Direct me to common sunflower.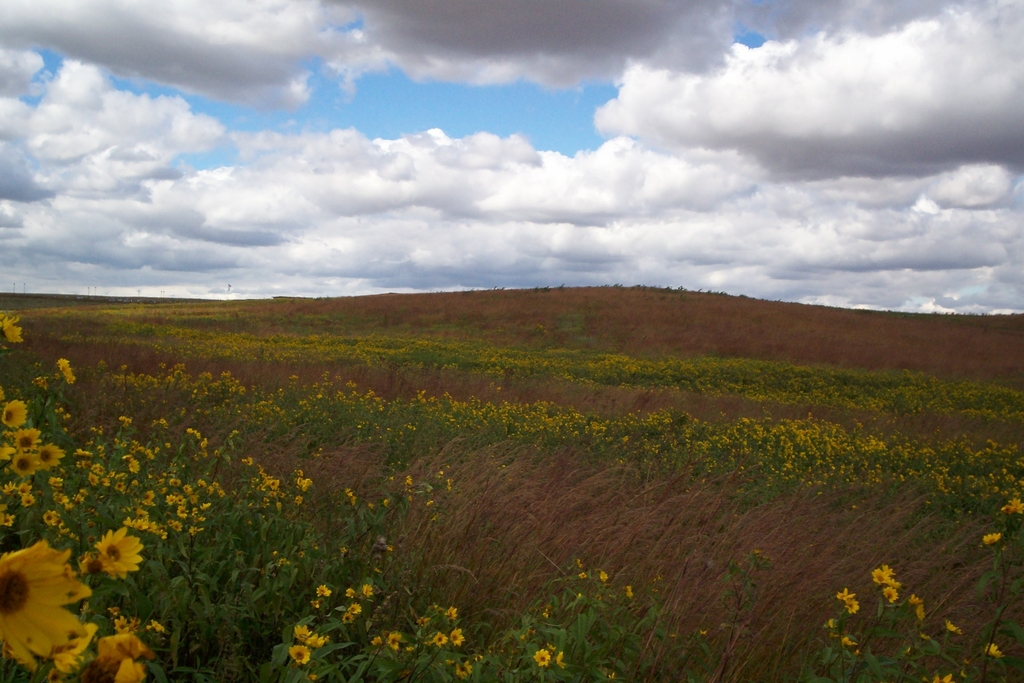
Direction: (left=92, top=520, right=140, bottom=575).
